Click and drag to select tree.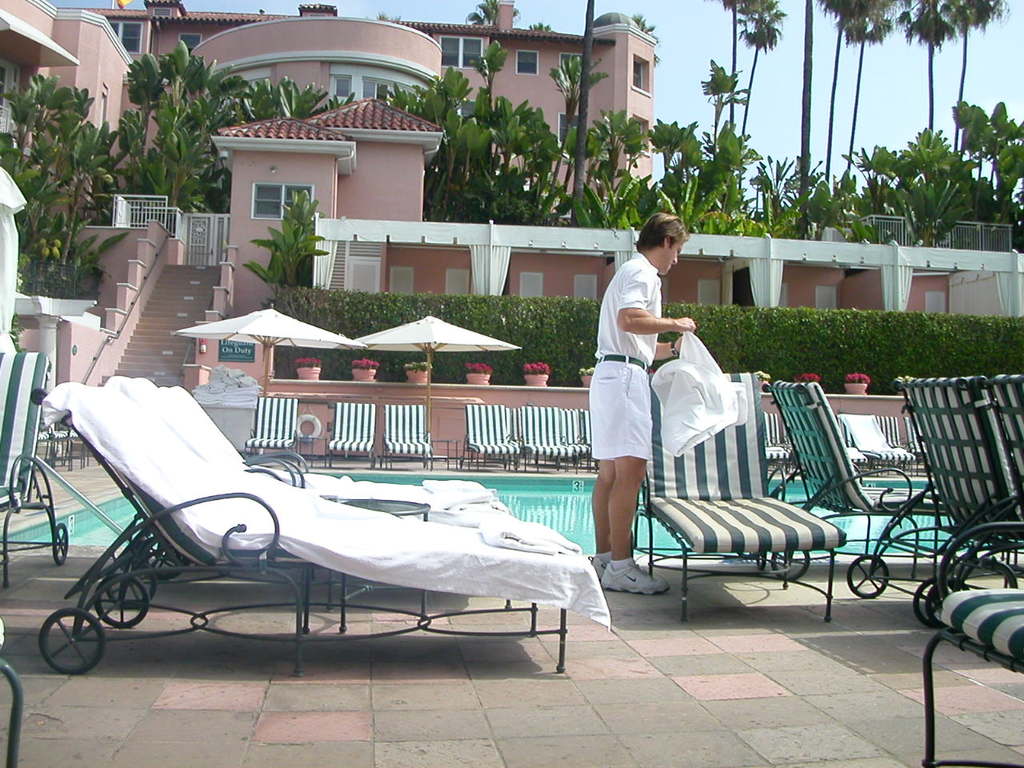
Selection: (x1=616, y1=12, x2=668, y2=50).
